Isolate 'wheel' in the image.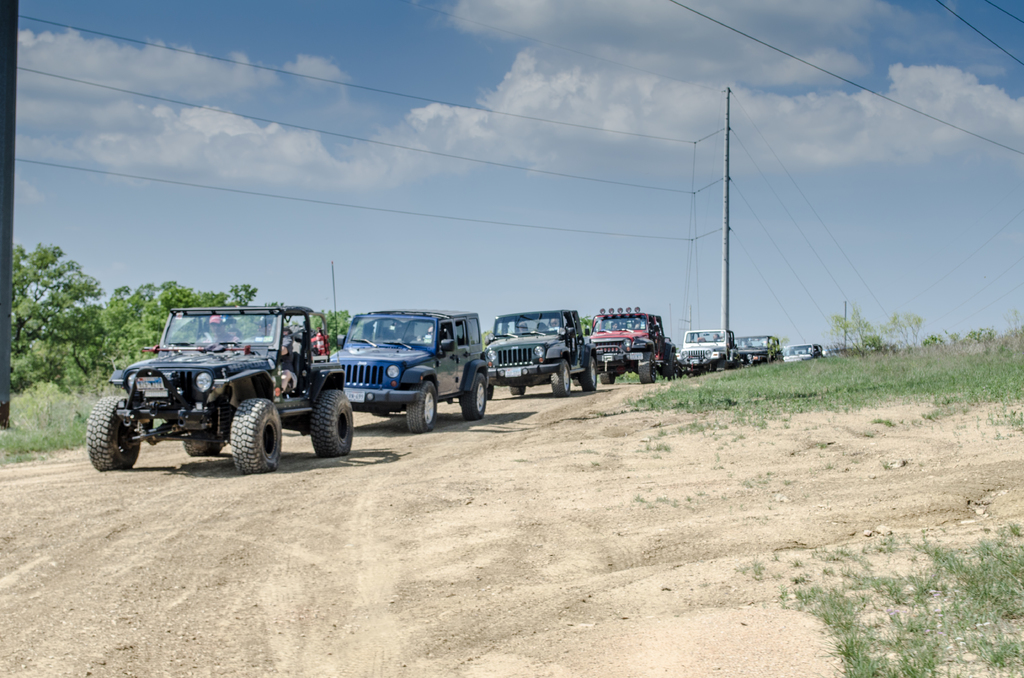
Isolated region: 669,350,675,381.
